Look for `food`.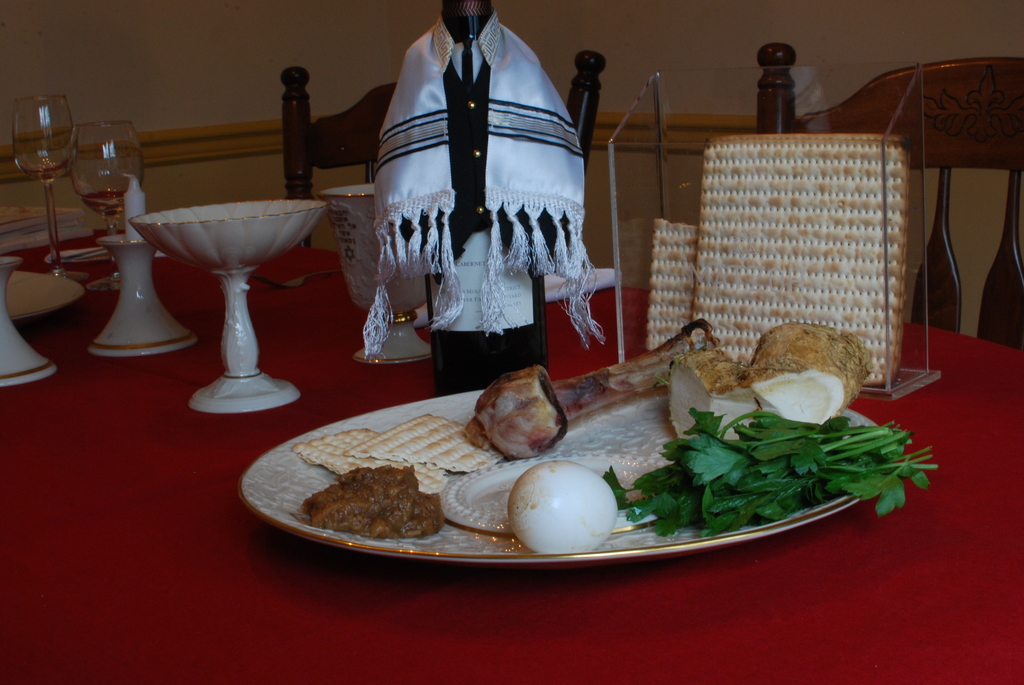
Found: detection(350, 412, 485, 485).
